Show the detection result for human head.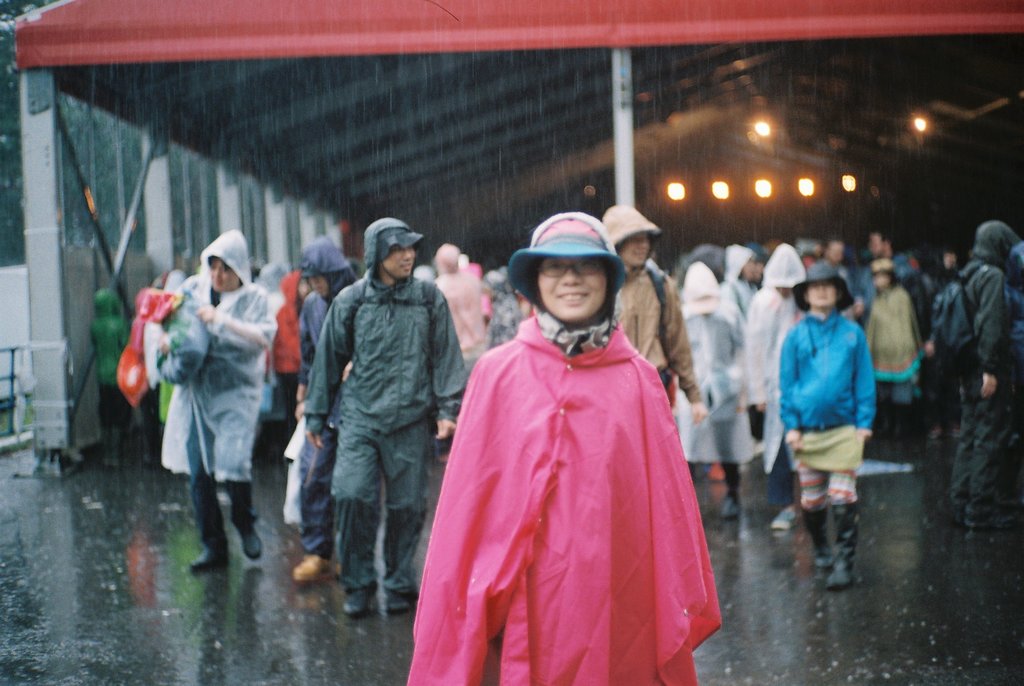
{"x1": 868, "y1": 231, "x2": 895, "y2": 257}.
